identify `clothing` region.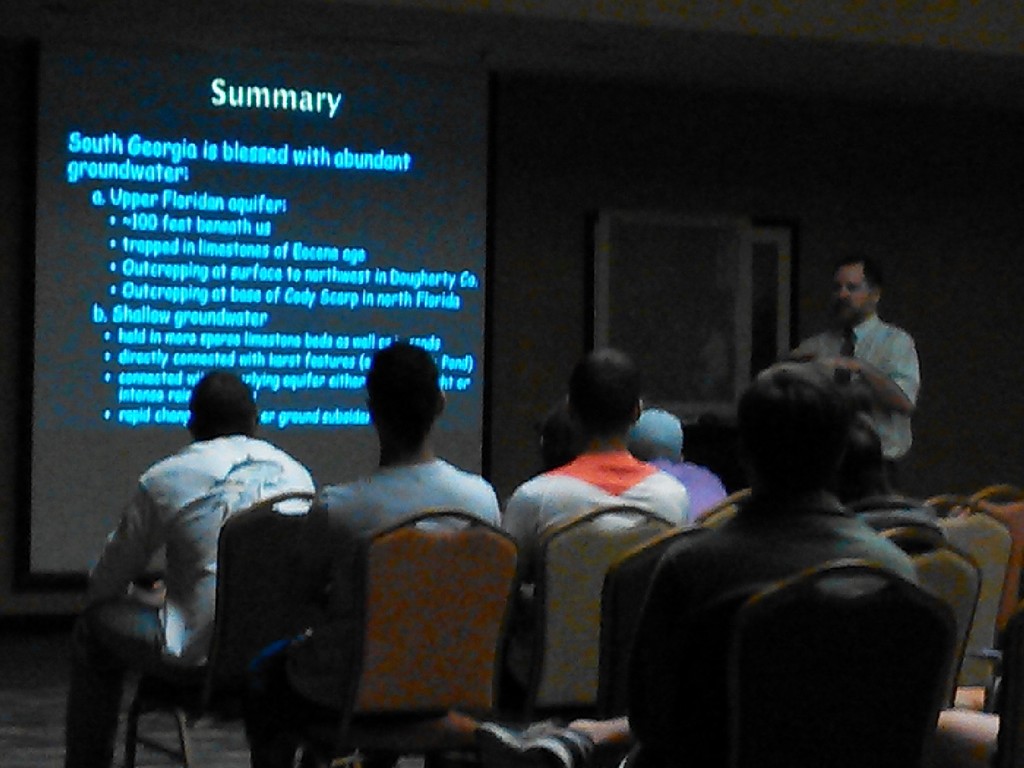
Region: Rect(783, 317, 927, 488).
